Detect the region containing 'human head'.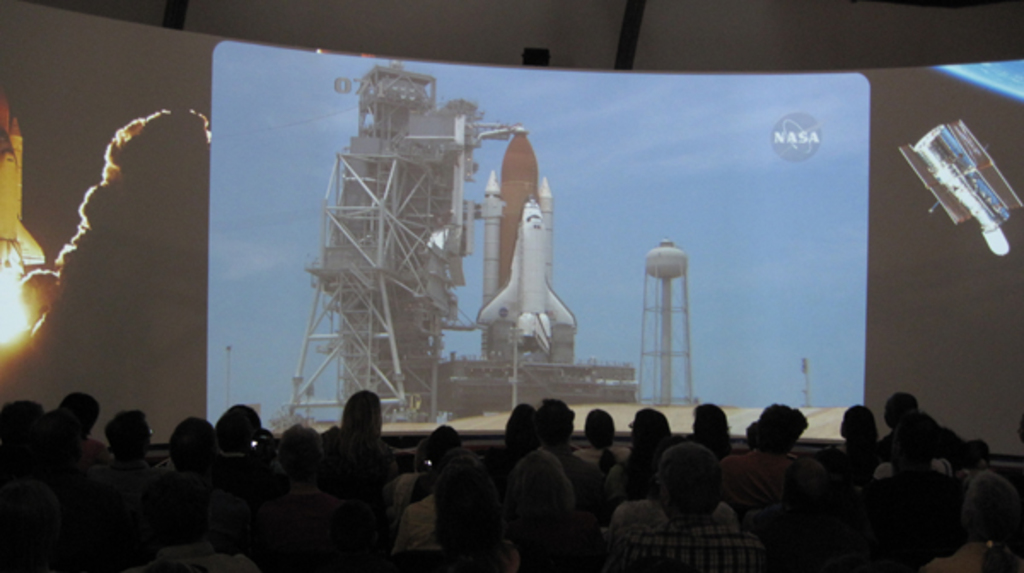
[341, 389, 386, 440].
